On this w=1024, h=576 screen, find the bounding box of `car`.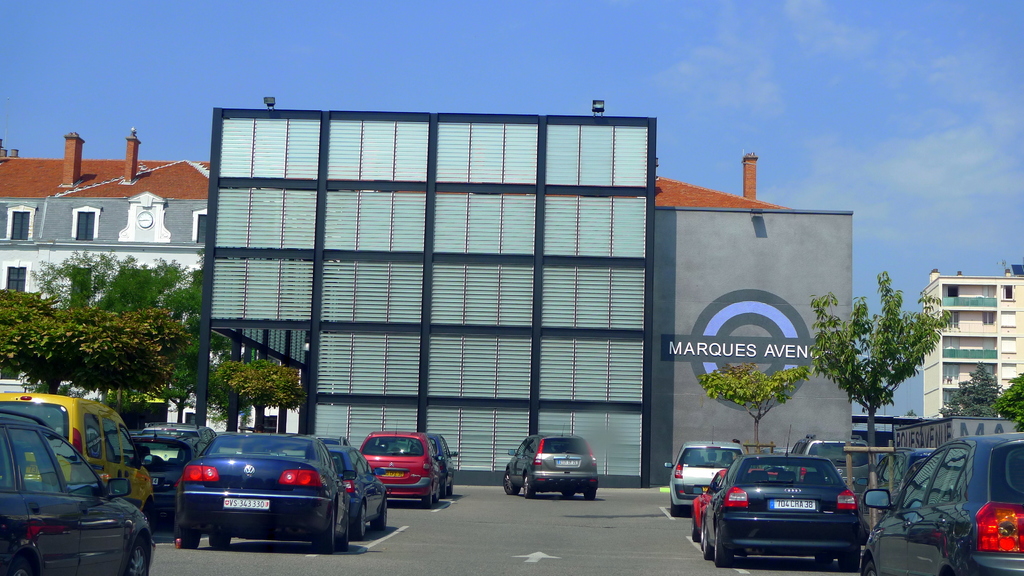
Bounding box: region(1, 399, 158, 575).
